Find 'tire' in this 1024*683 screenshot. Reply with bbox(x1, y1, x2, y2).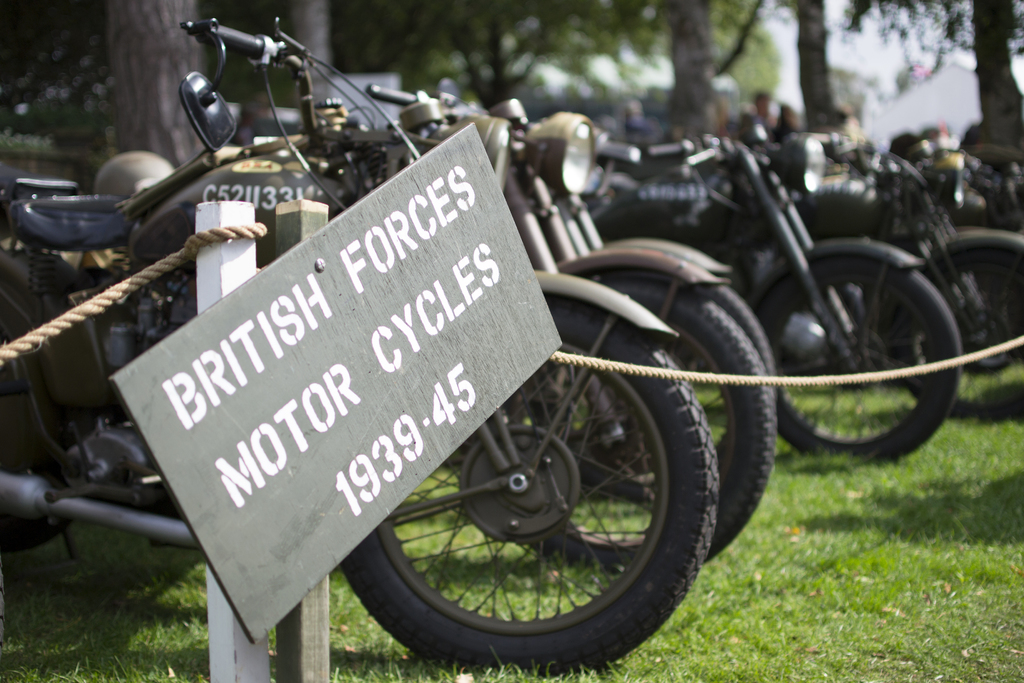
bbox(342, 303, 712, 676).
